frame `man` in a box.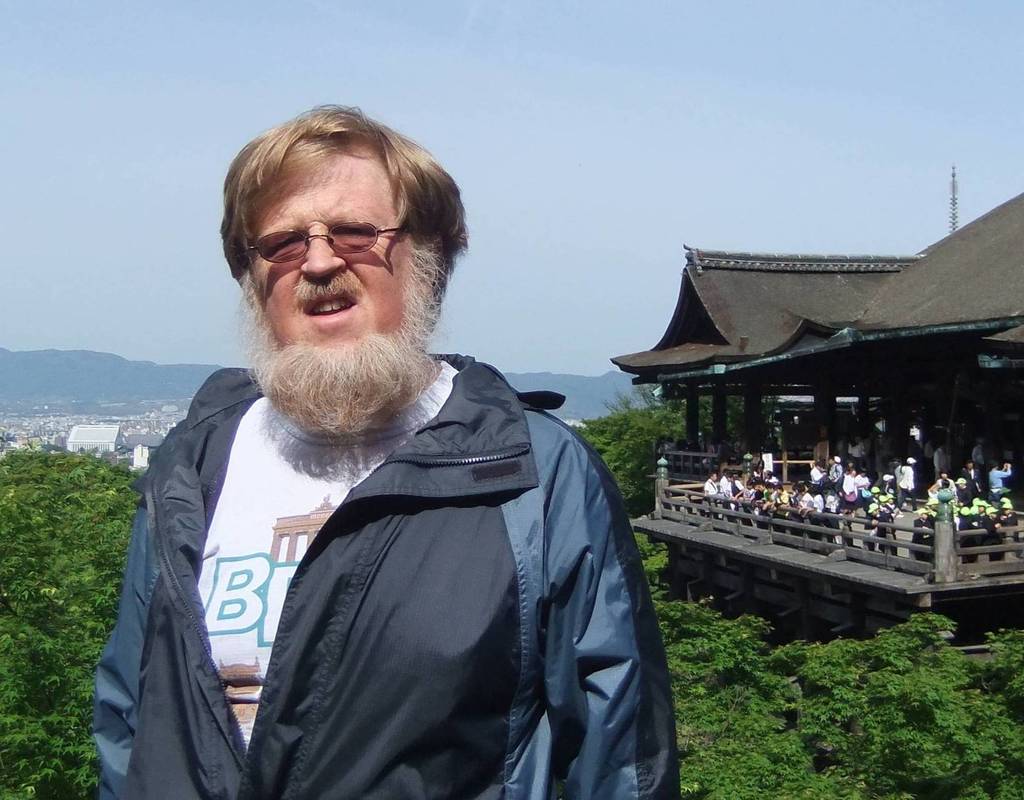
(left=808, top=459, right=826, bottom=486).
